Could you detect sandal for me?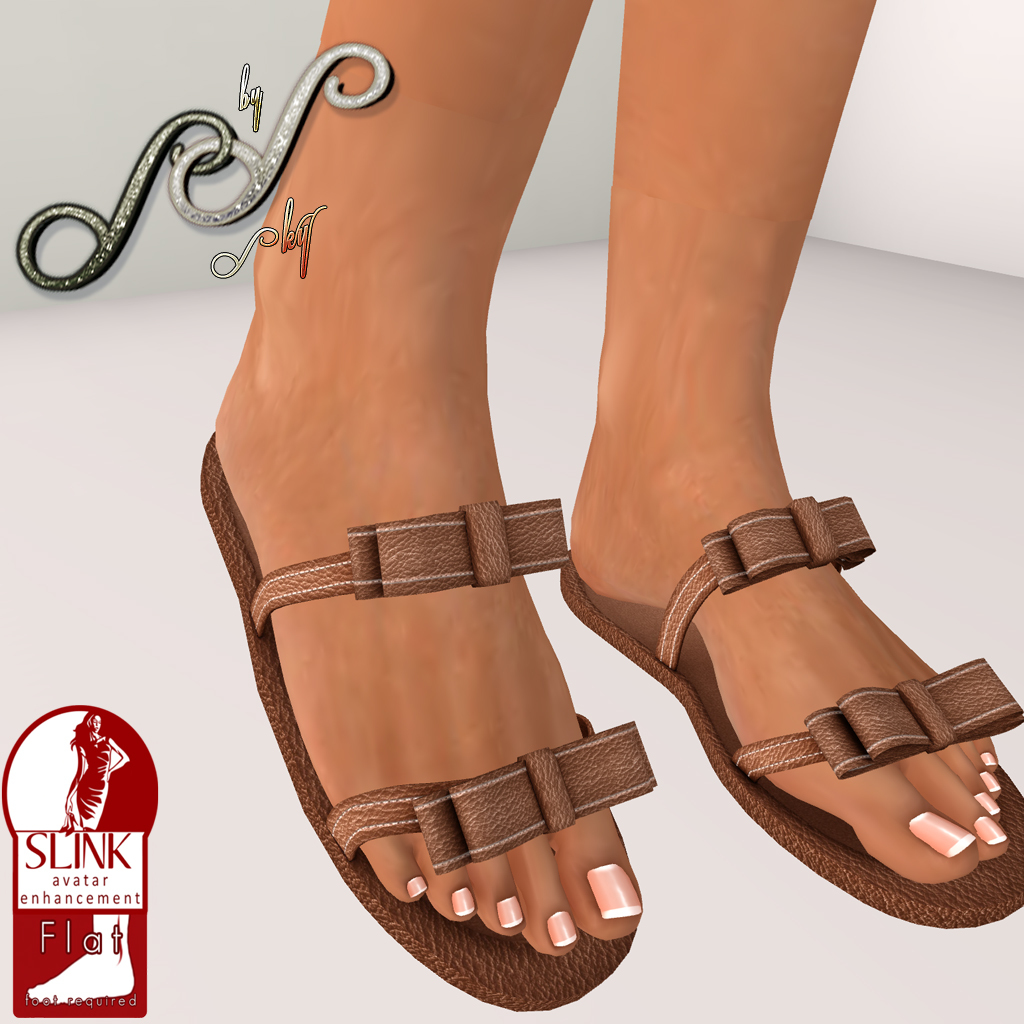
Detection result: (left=197, top=433, right=658, bottom=1011).
